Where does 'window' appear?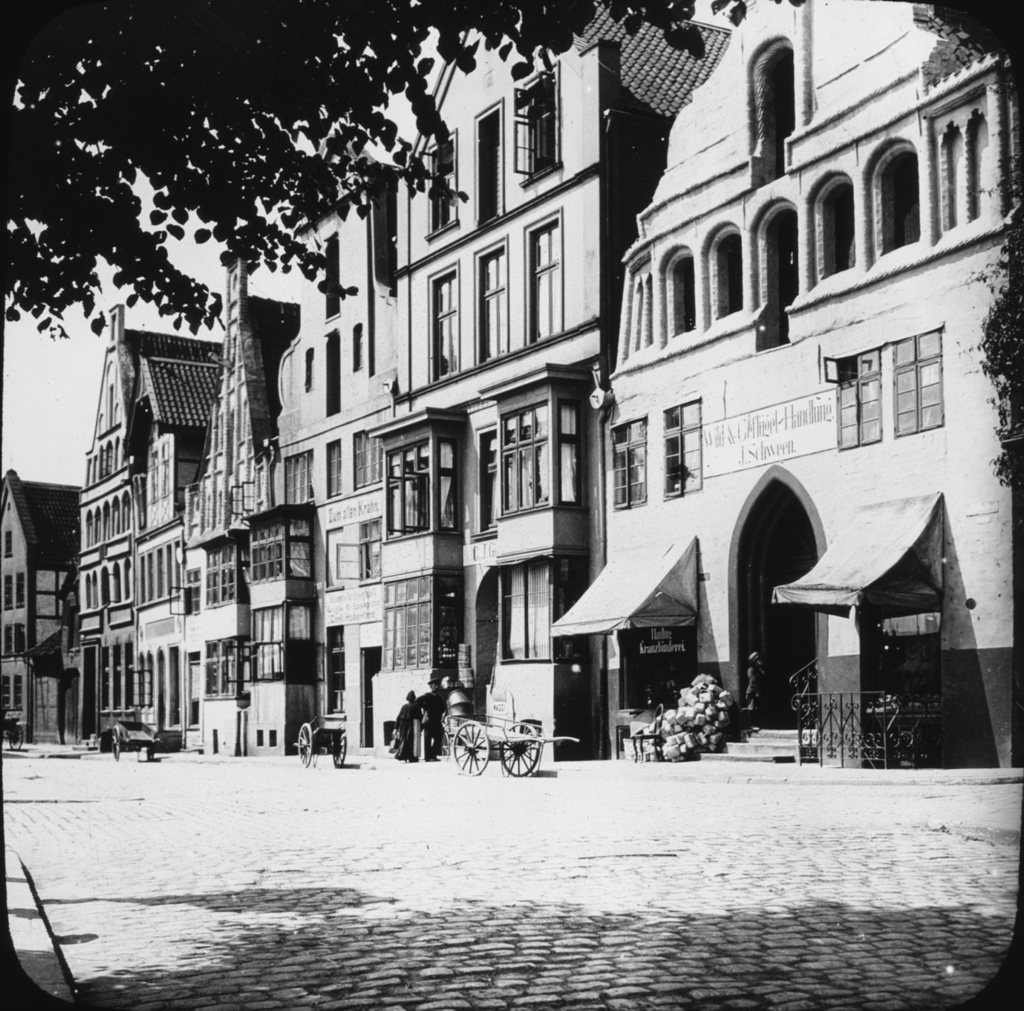
Appears at 474,398,584,542.
